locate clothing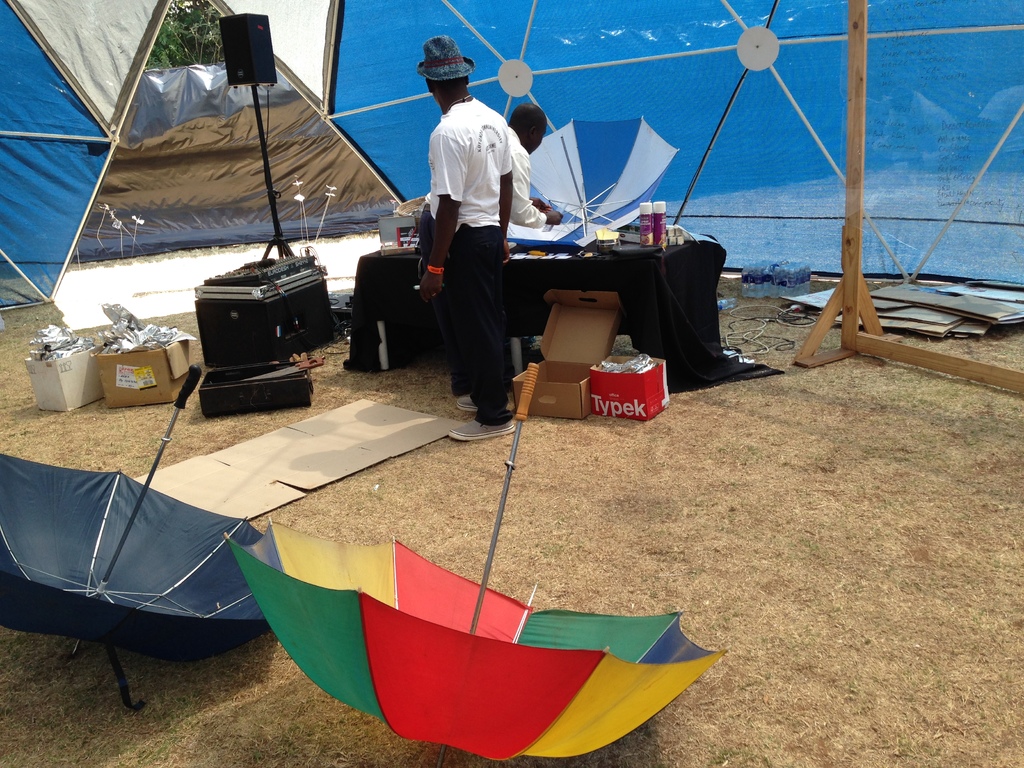
495, 126, 554, 227
